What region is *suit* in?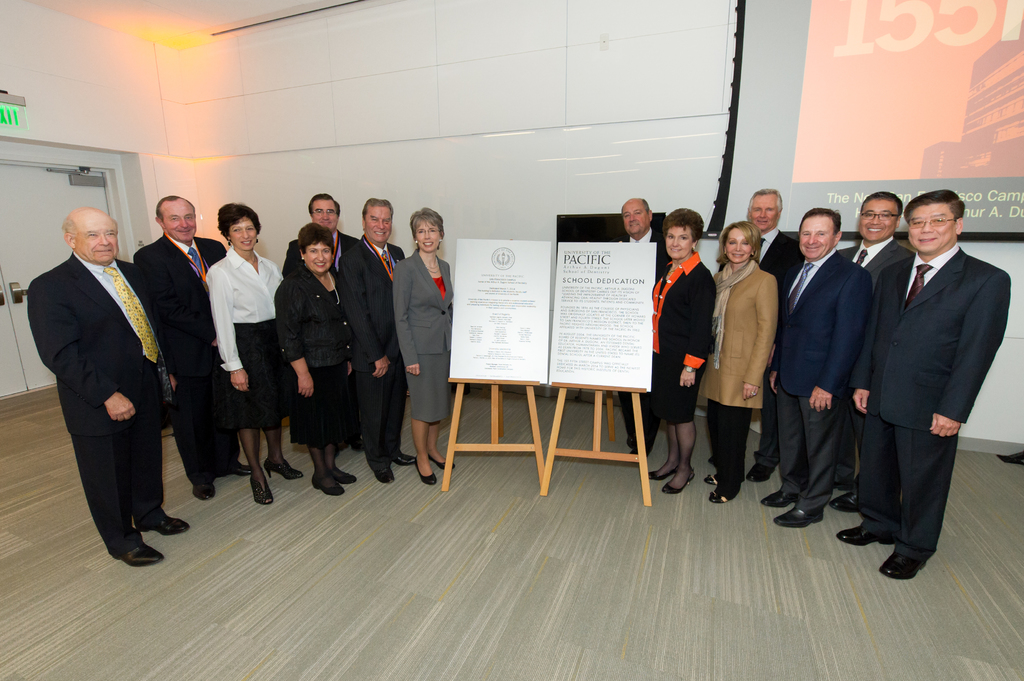
771 245 877 501.
